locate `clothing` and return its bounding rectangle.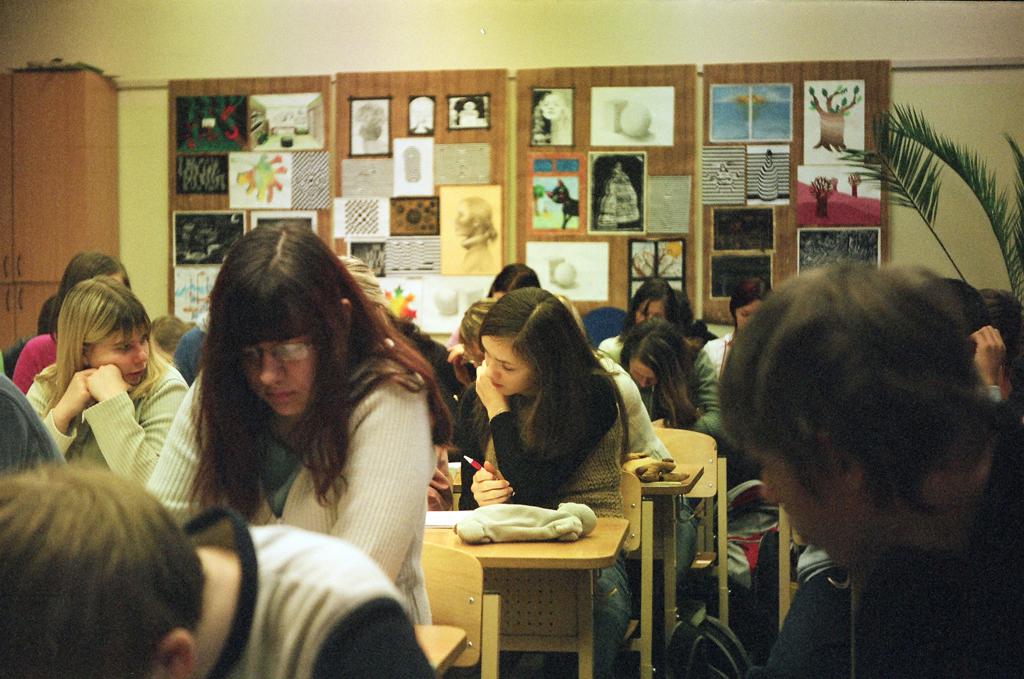
Rect(424, 272, 632, 678).
